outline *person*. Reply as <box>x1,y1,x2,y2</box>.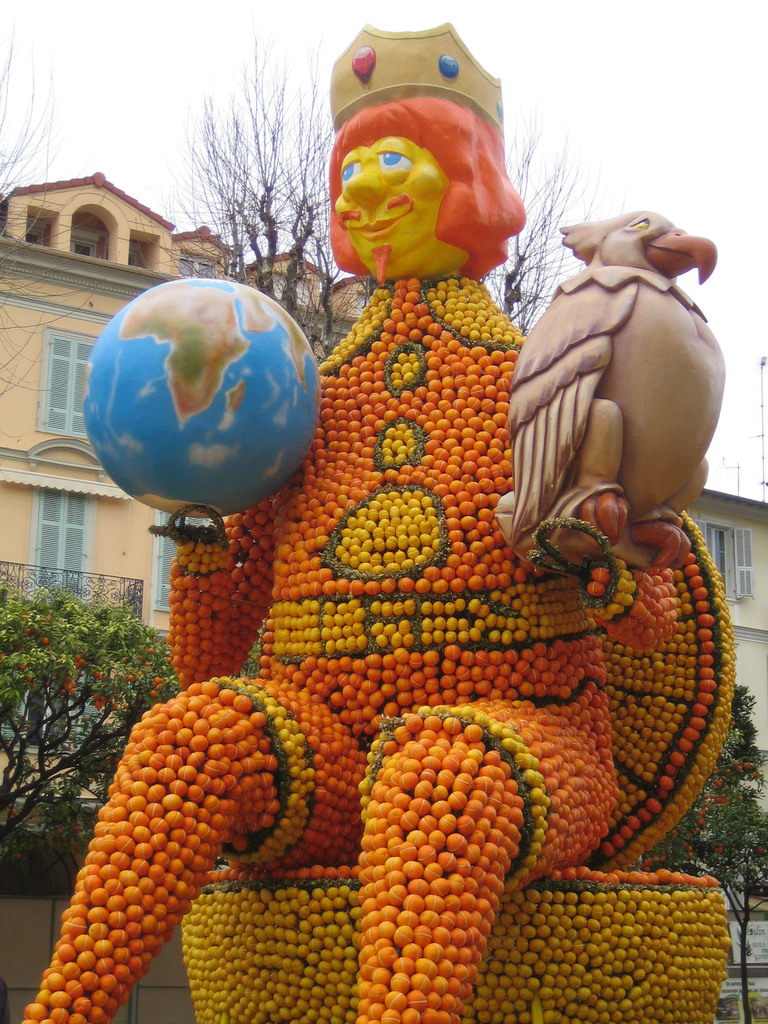
<box>93,119,689,958</box>.
